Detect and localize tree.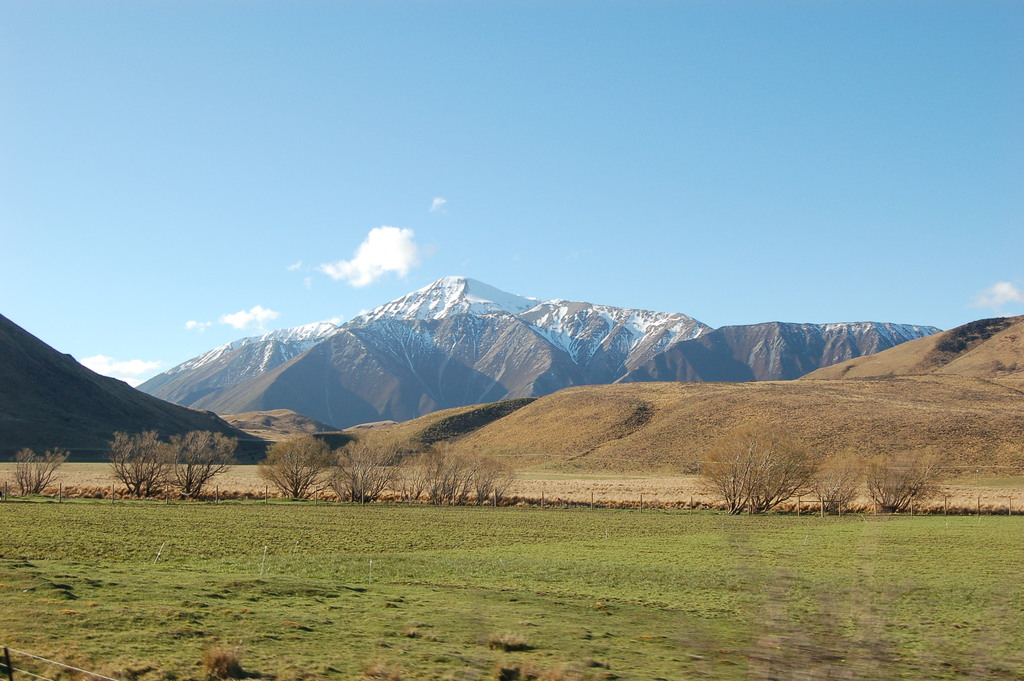
Localized at bbox=(14, 447, 72, 494).
